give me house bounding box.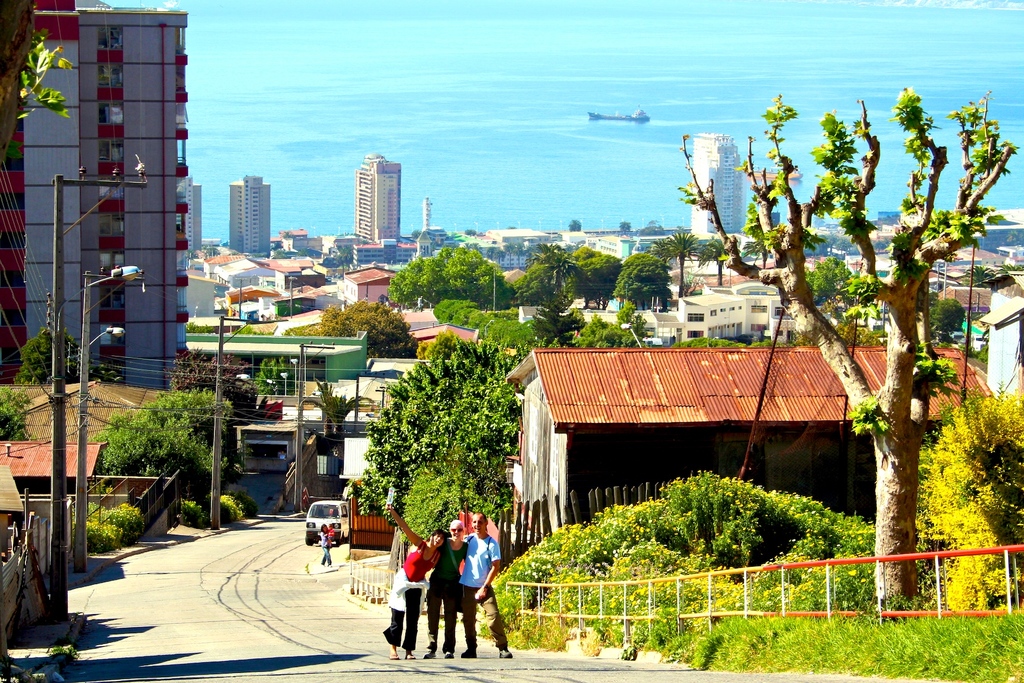
[left=19, top=374, right=163, bottom=446].
